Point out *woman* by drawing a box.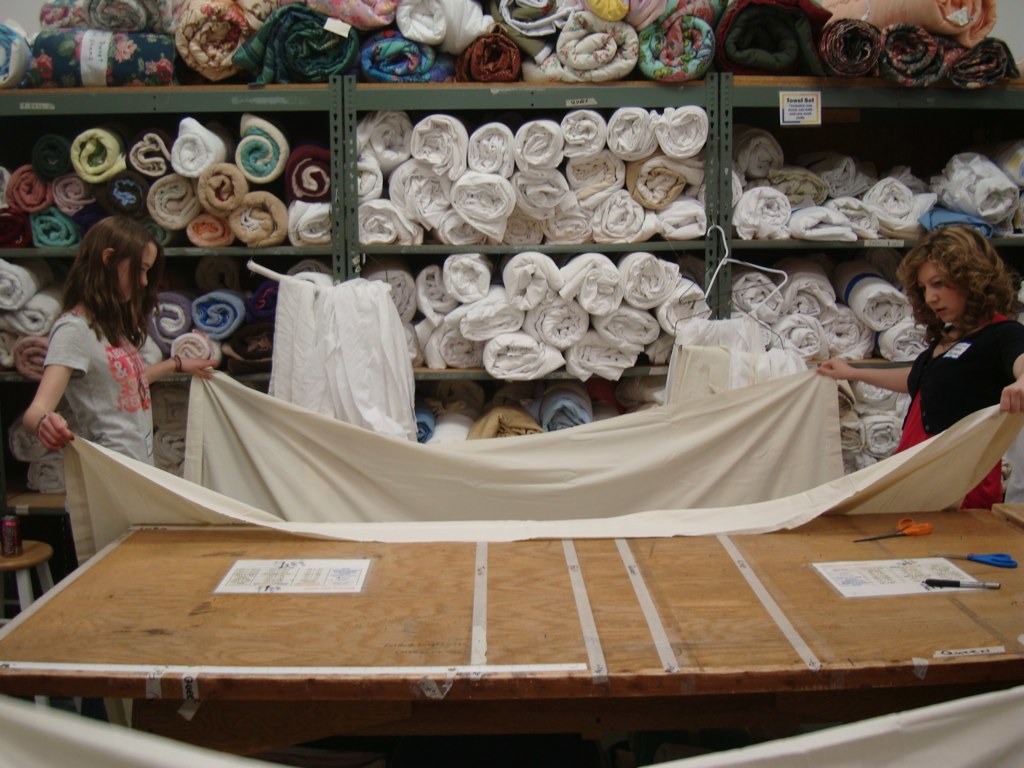
<box>24,214,210,469</box>.
